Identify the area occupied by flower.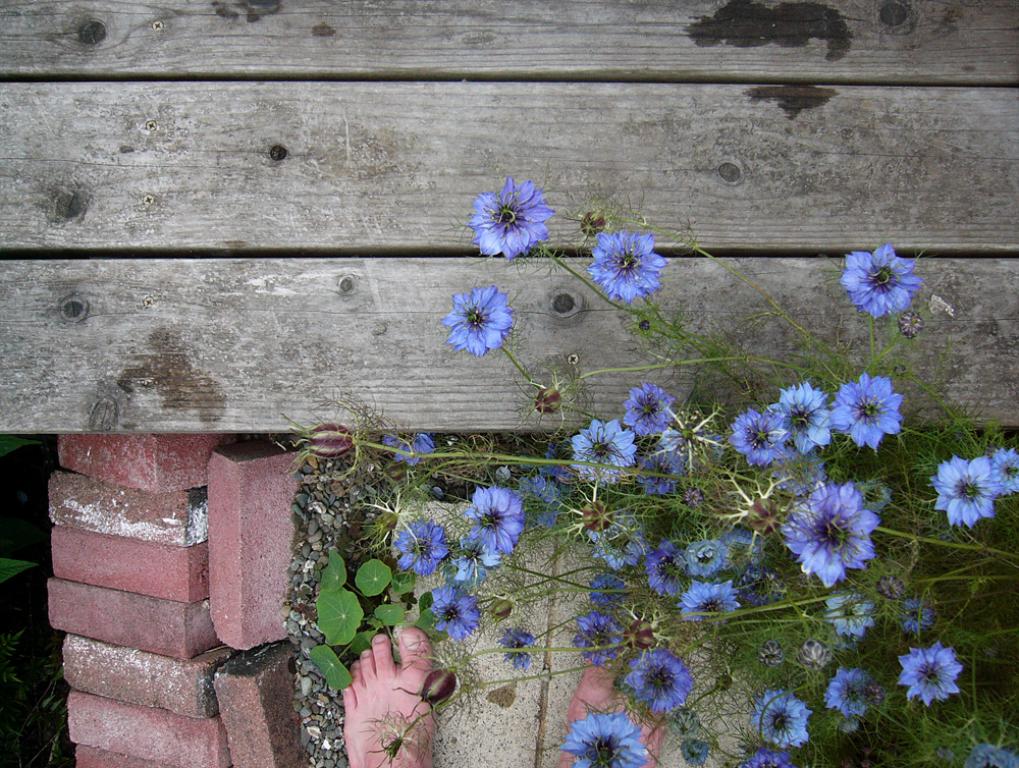
Area: locate(750, 689, 810, 749).
